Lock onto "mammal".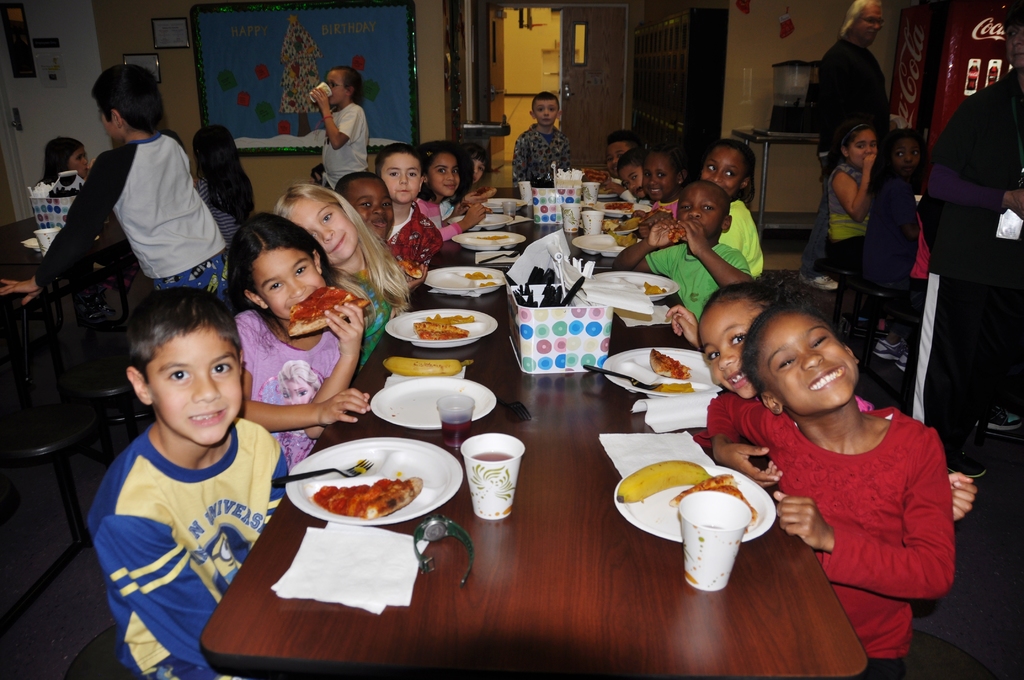
Locked: [x1=416, y1=139, x2=488, y2=243].
